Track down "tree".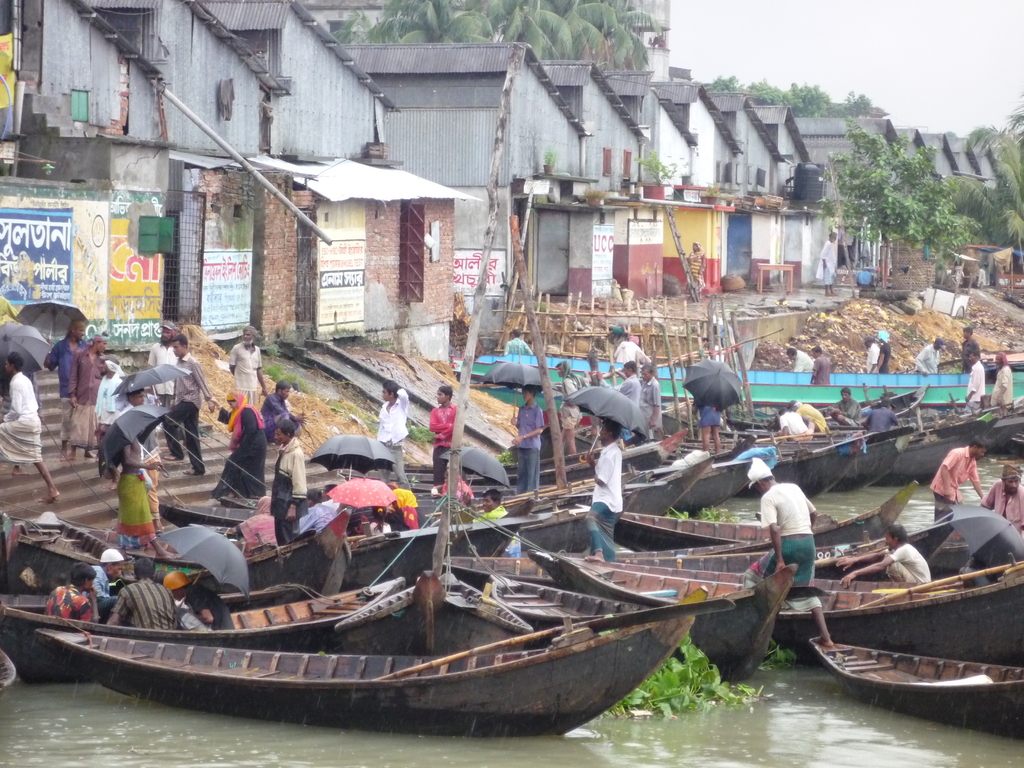
Tracked to [563, 0, 659, 70].
